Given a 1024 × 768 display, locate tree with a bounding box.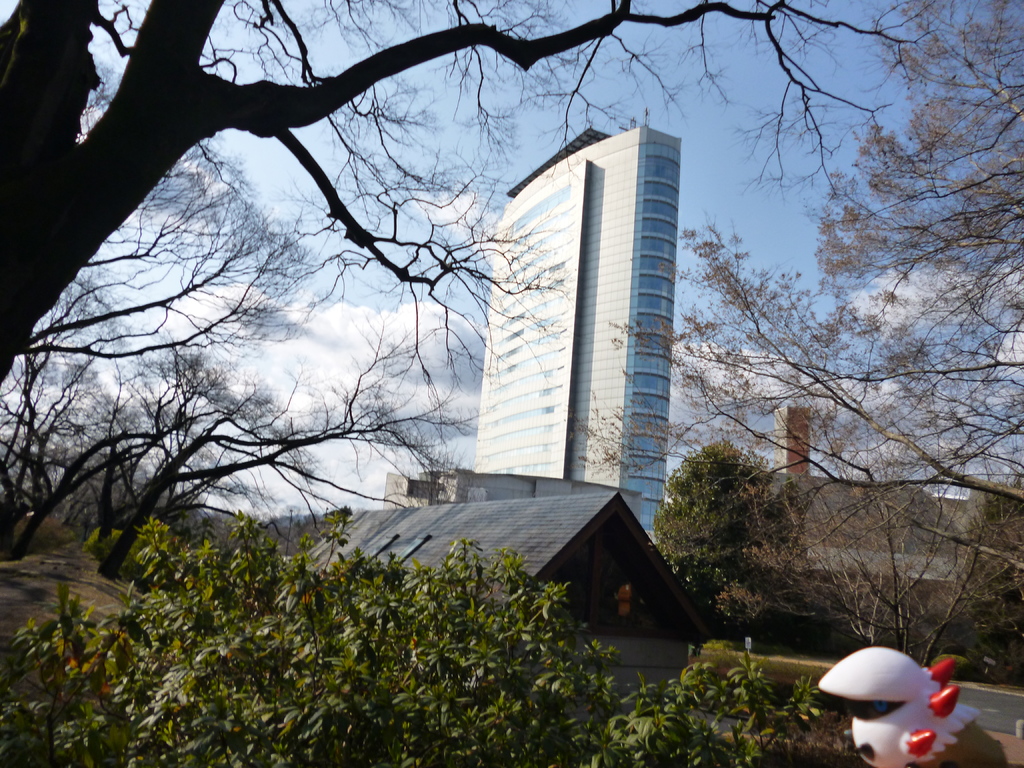
Located: region(0, 0, 943, 395).
